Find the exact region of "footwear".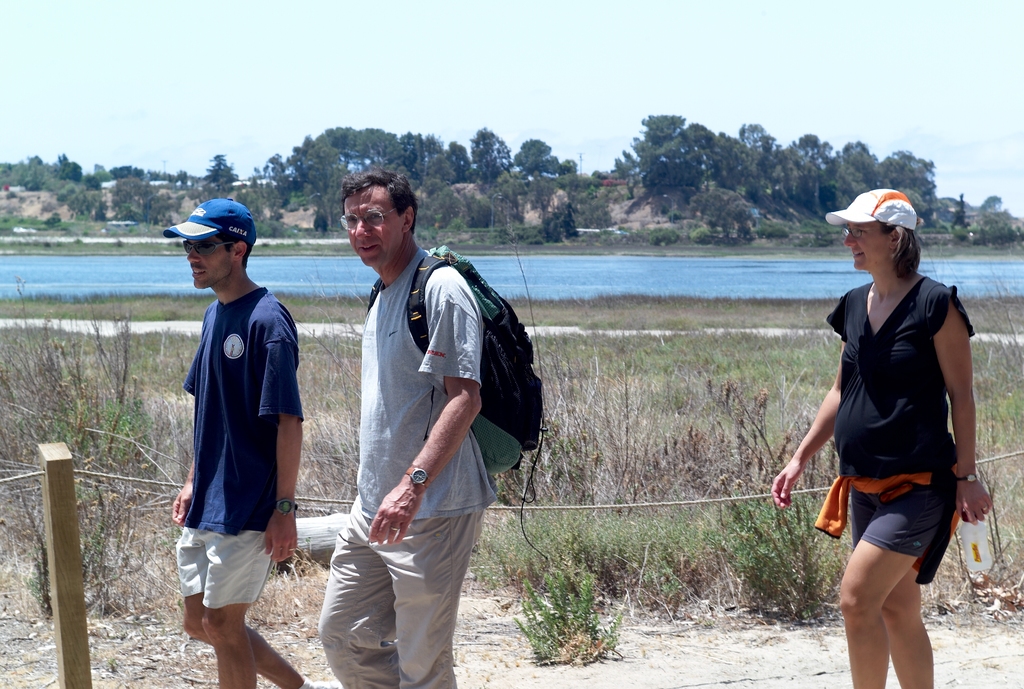
Exact region: 314,675,343,688.
